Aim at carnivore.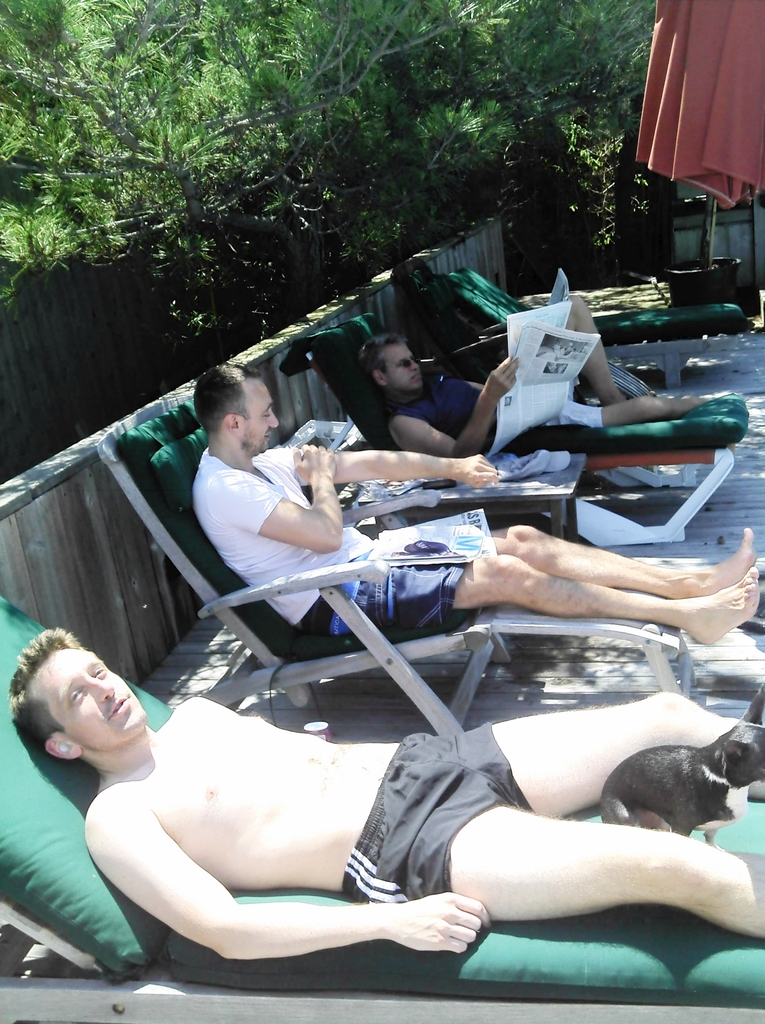
Aimed at 350/285/734/466.
